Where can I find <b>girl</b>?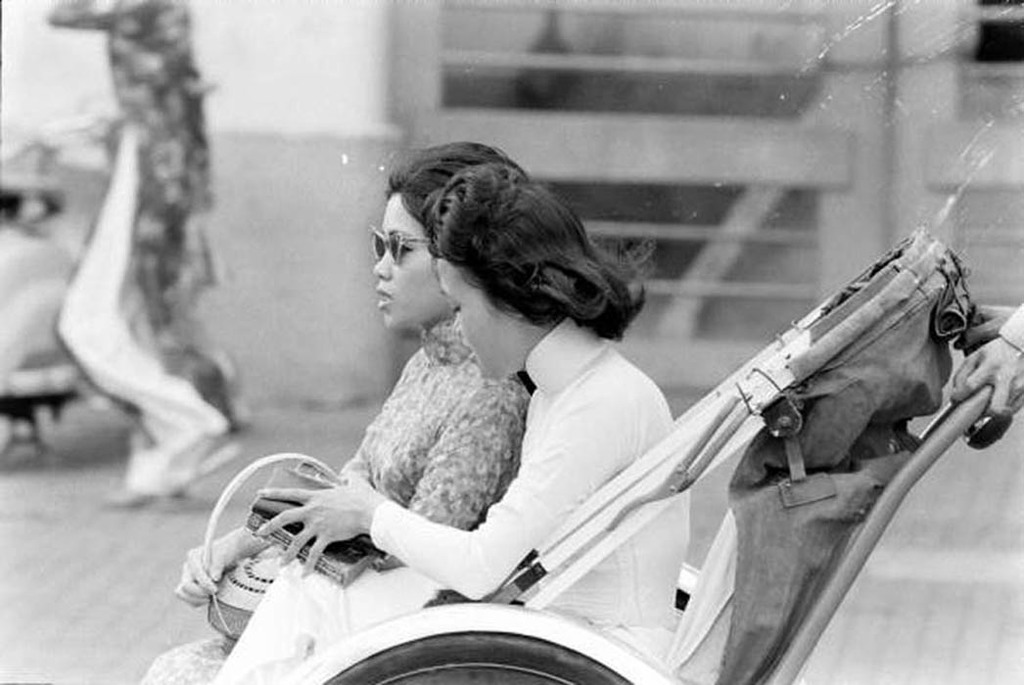
You can find it at 210:157:690:684.
